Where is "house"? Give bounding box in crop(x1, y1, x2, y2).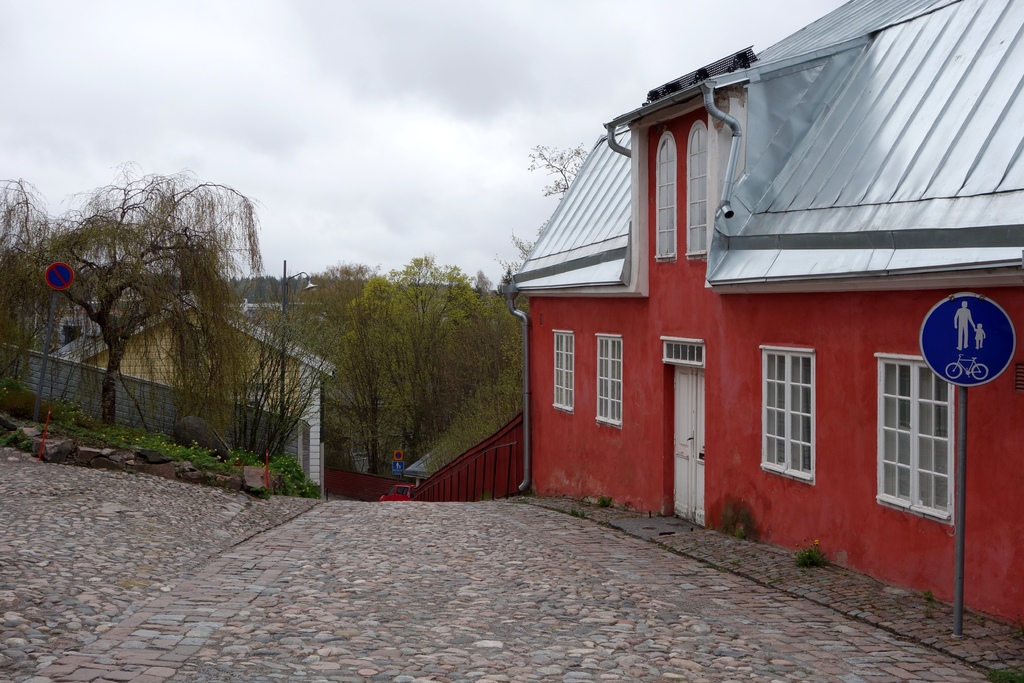
crop(482, 0, 1014, 638).
